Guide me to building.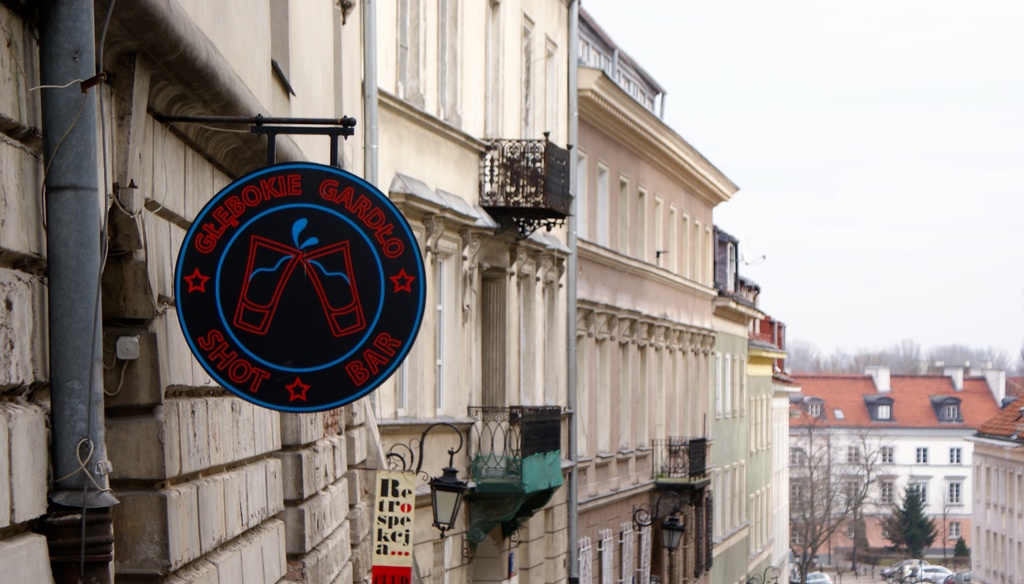
Guidance: <region>963, 389, 1023, 583</region>.
